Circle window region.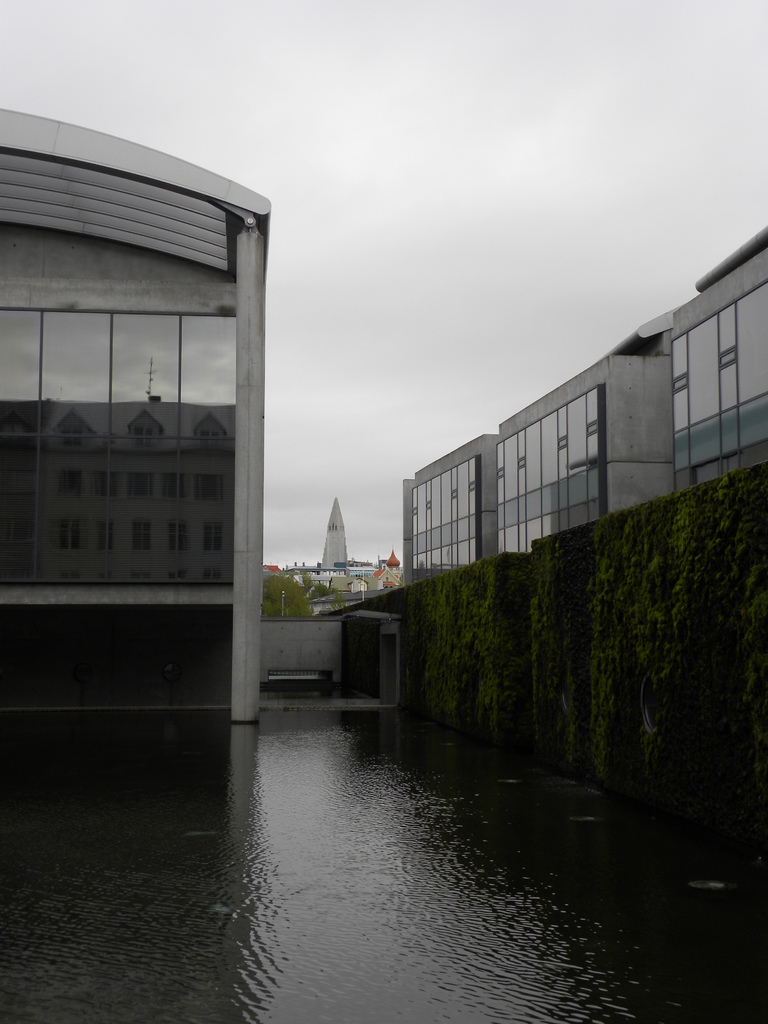
Region: crop(408, 454, 479, 586).
